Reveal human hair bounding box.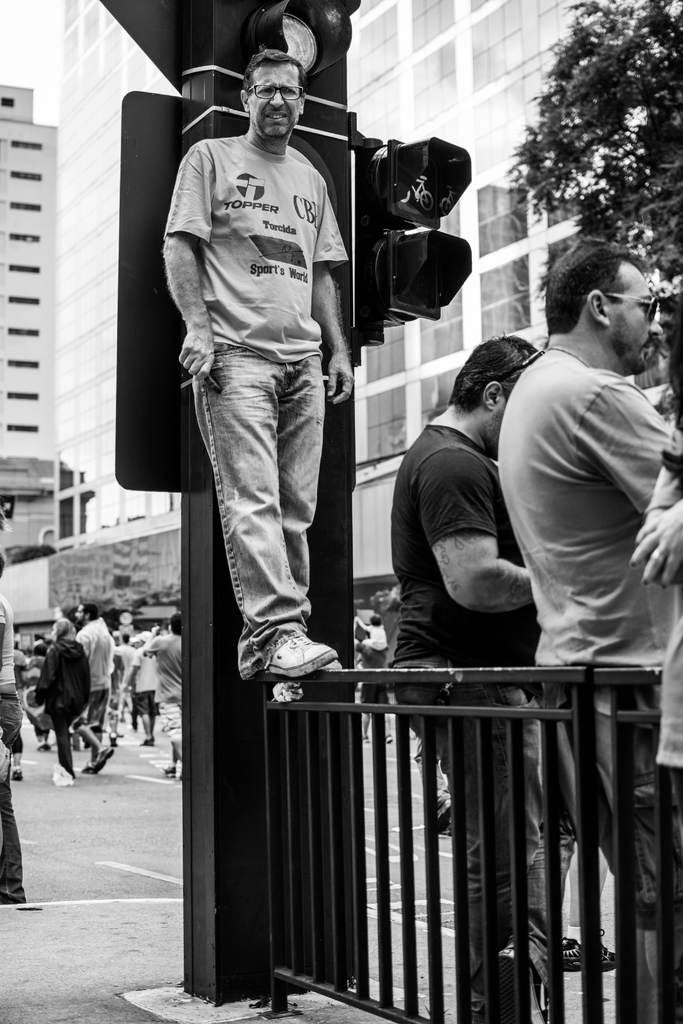
Revealed: 80 600 97 622.
